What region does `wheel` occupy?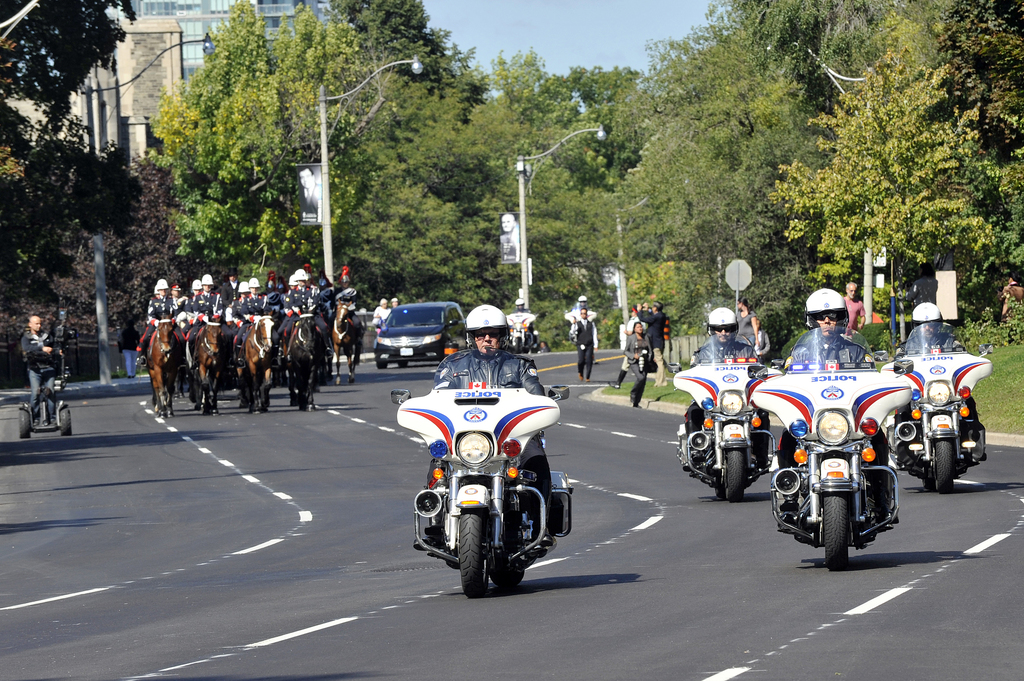
x1=378, y1=366, x2=385, y2=371.
